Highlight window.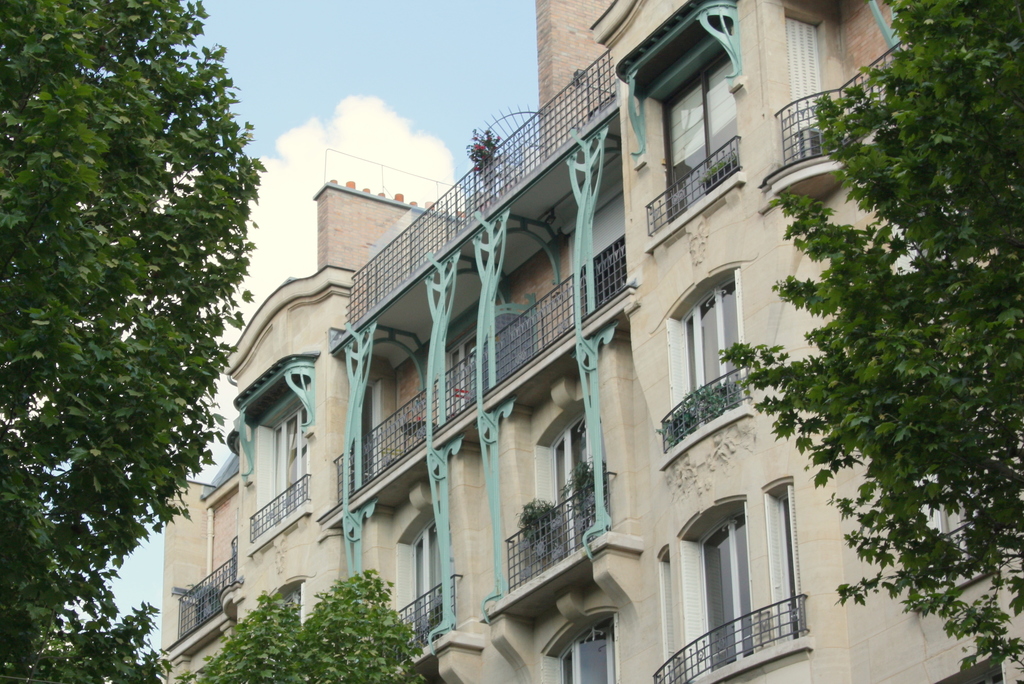
Highlighted region: {"x1": 695, "y1": 507, "x2": 751, "y2": 671}.
